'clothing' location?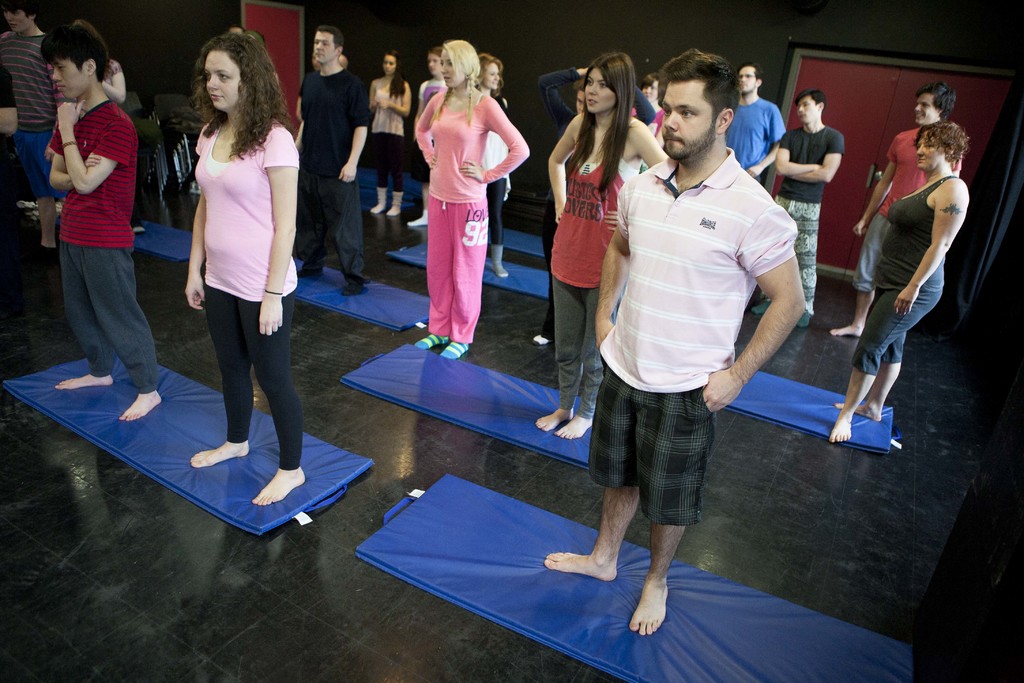
<box>415,85,520,338</box>
